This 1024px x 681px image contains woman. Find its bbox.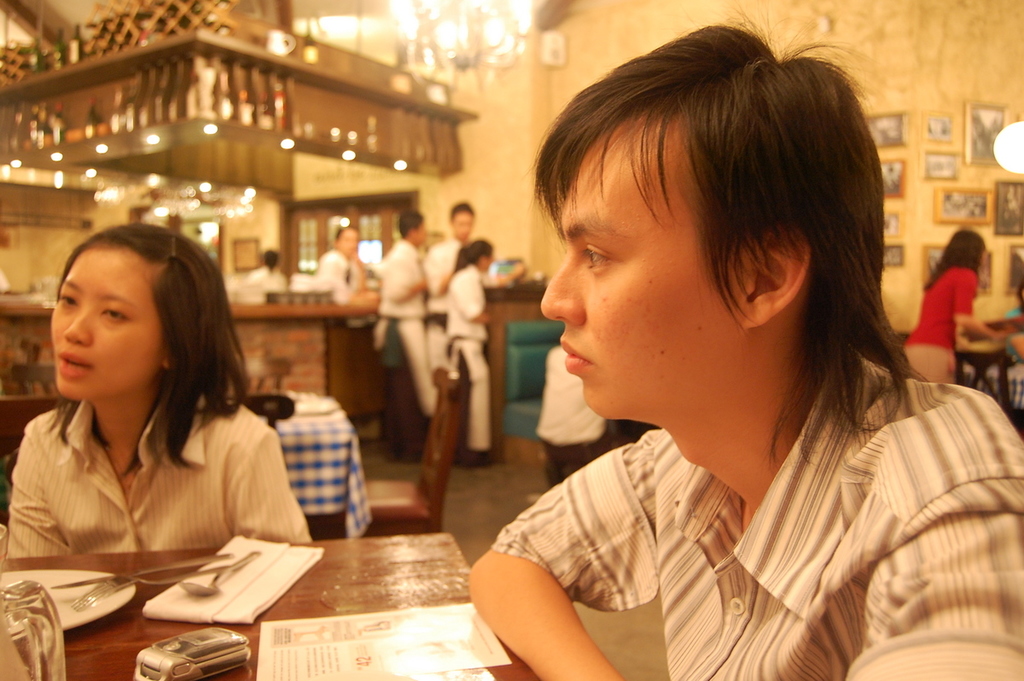
<bbox>450, 239, 523, 449</bbox>.
